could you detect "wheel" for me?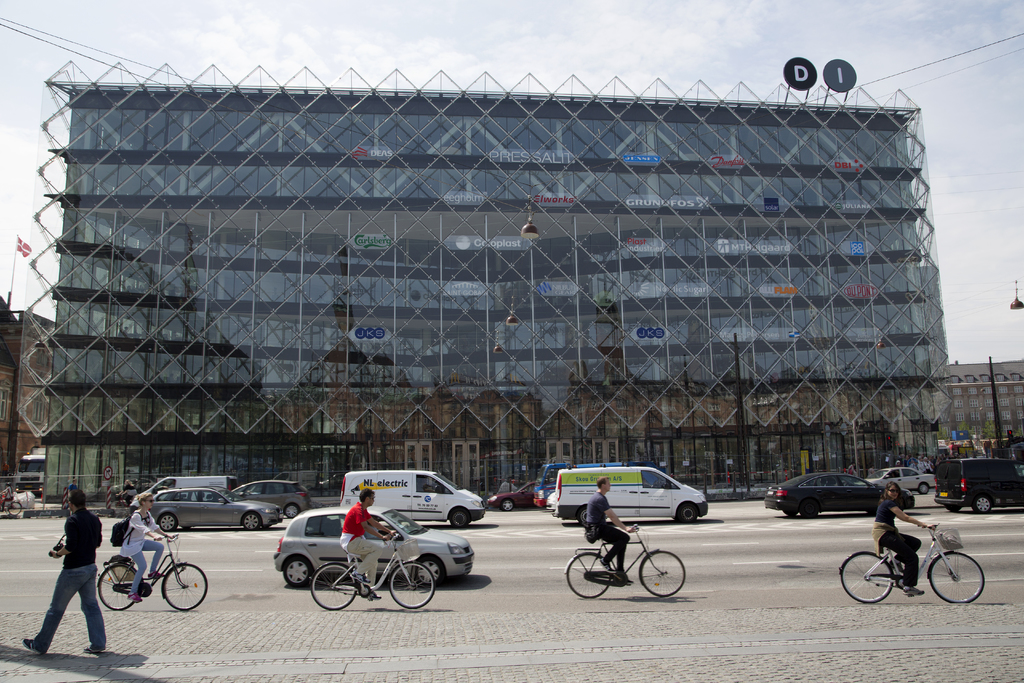
Detection result: region(499, 499, 515, 511).
